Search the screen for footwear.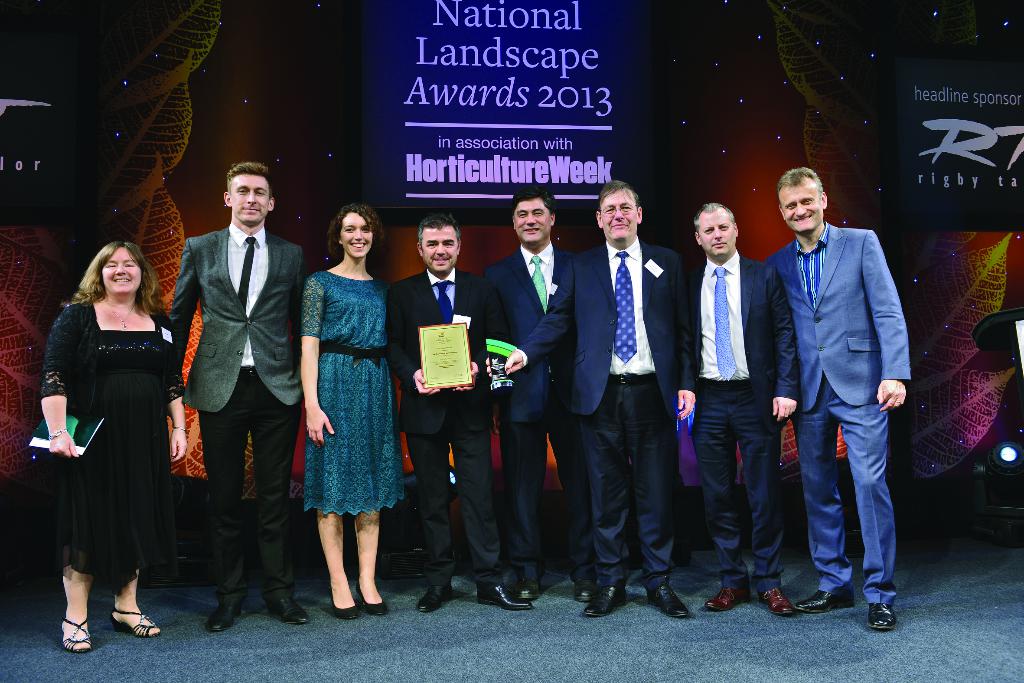
Found at [x1=866, y1=595, x2=902, y2=631].
